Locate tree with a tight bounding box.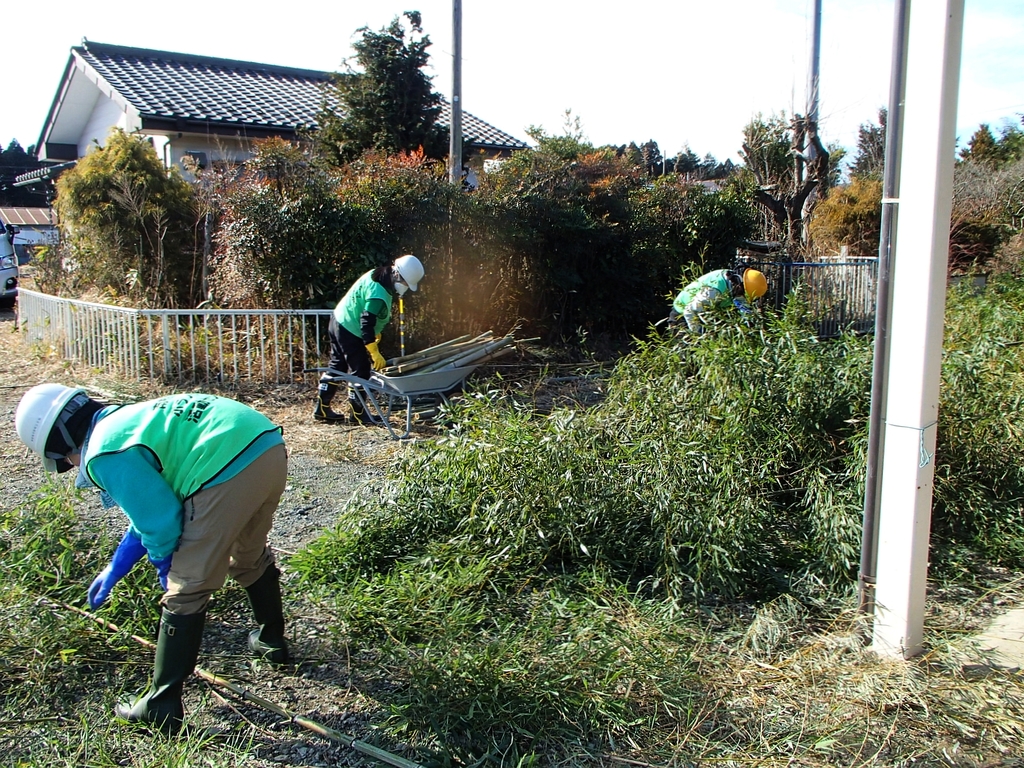
box(965, 124, 1021, 264).
